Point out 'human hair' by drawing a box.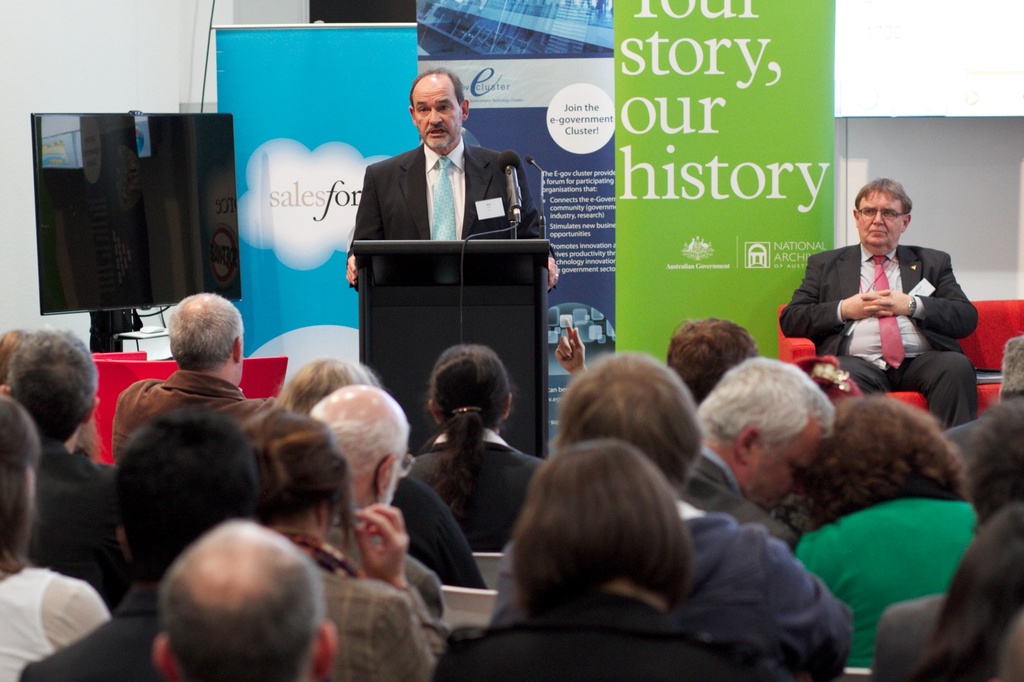
box=[909, 503, 1023, 681].
